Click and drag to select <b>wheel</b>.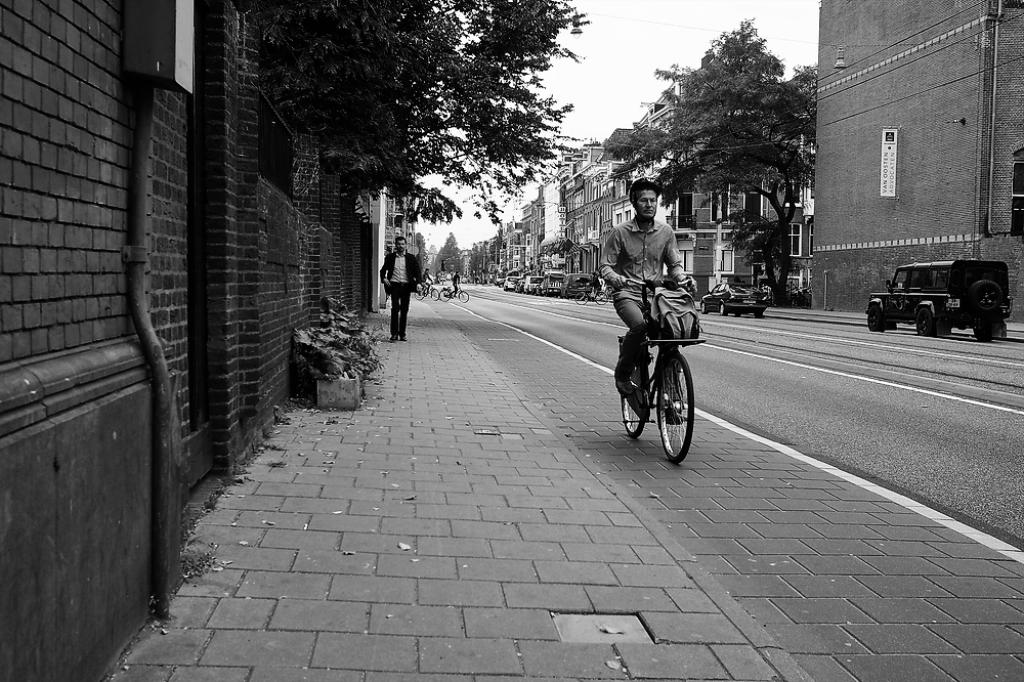
Selection: detection(430, 289, 438, 298).
